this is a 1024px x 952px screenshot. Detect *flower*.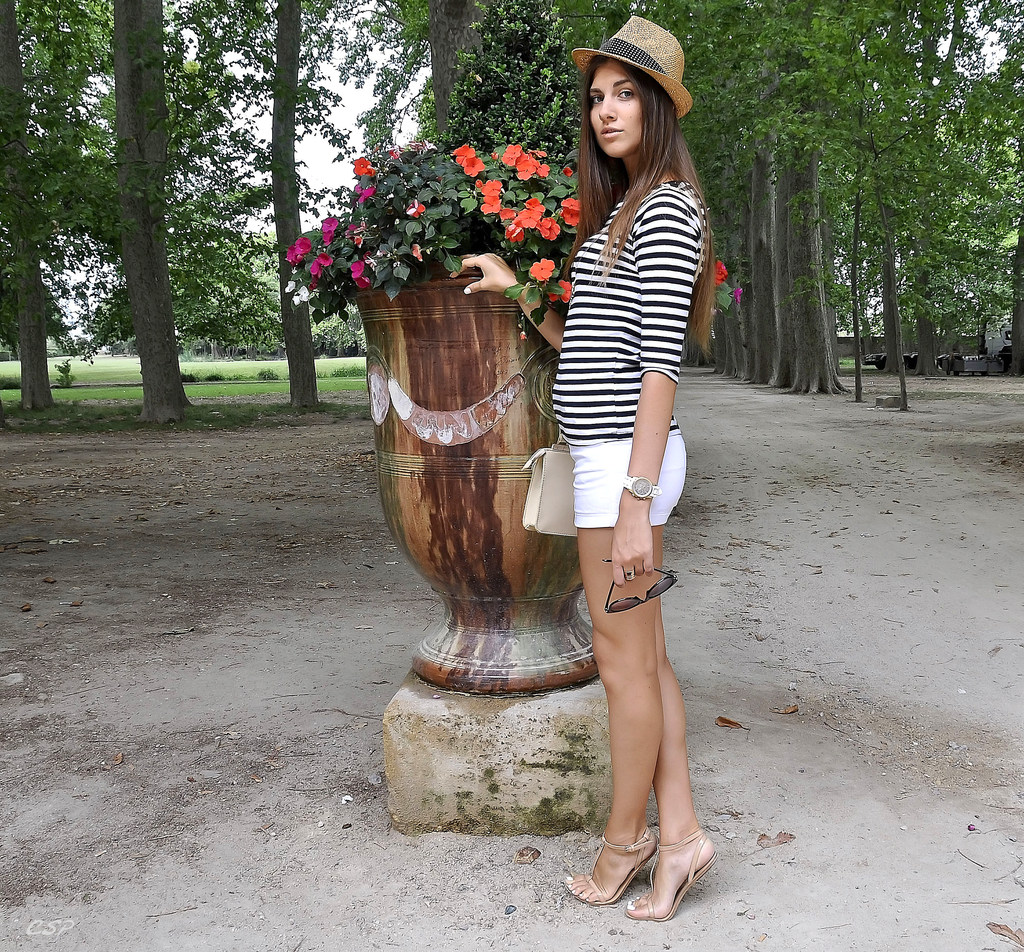
bbox=(531, 259, 554, 278).
